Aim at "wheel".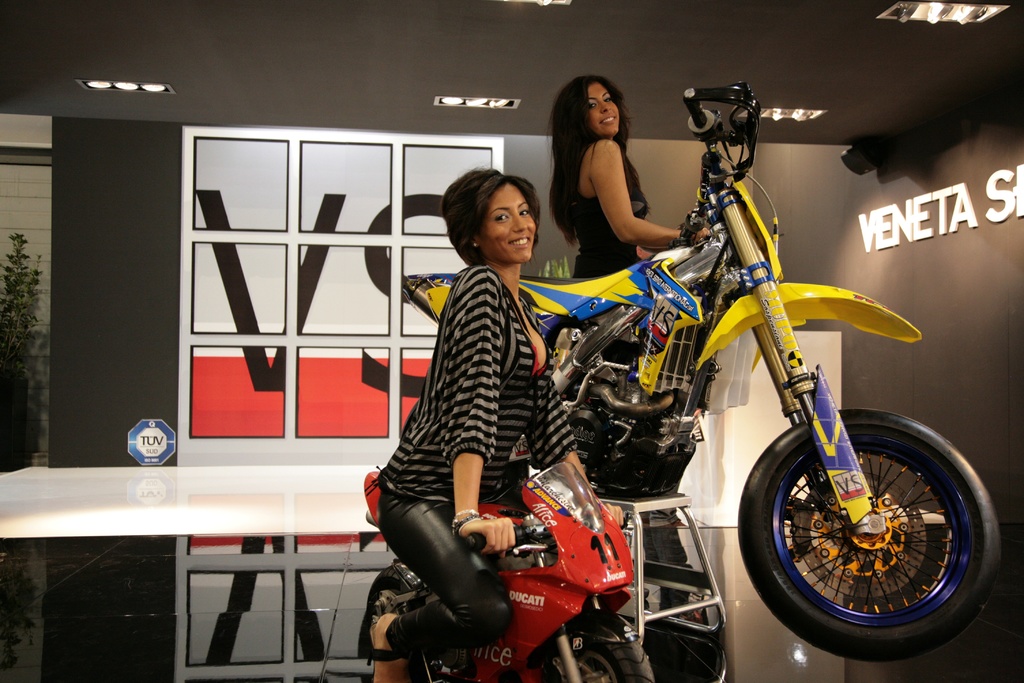
Aimed at [left=749, top=412, right=992, bottom=650].
